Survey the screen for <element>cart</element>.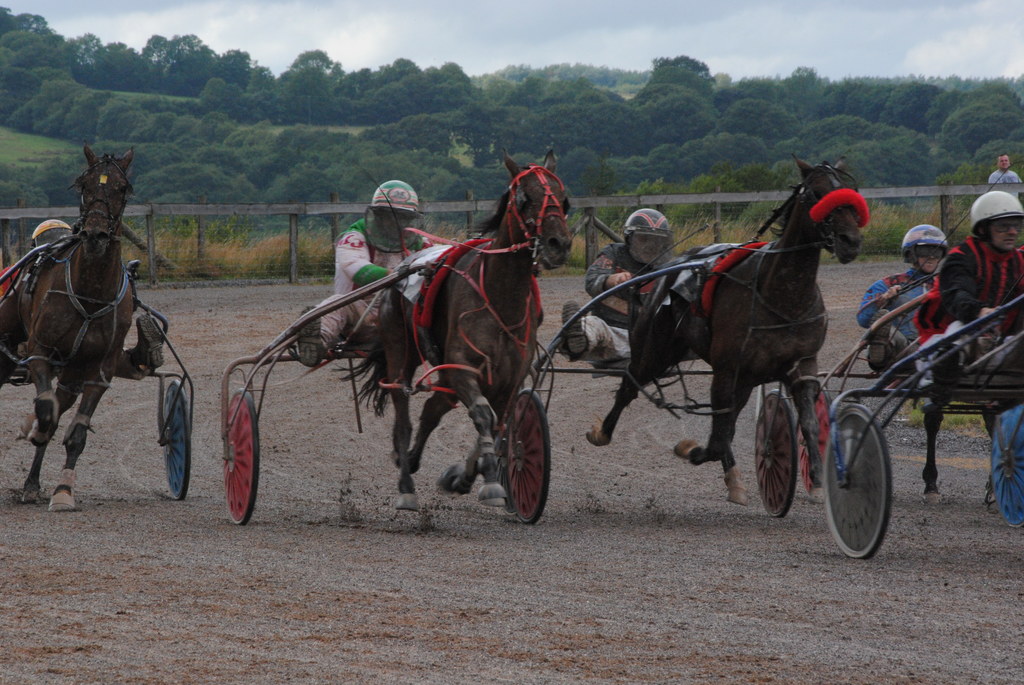
Survey found: [x1=0, y1=241, x2=195, y2=500].
